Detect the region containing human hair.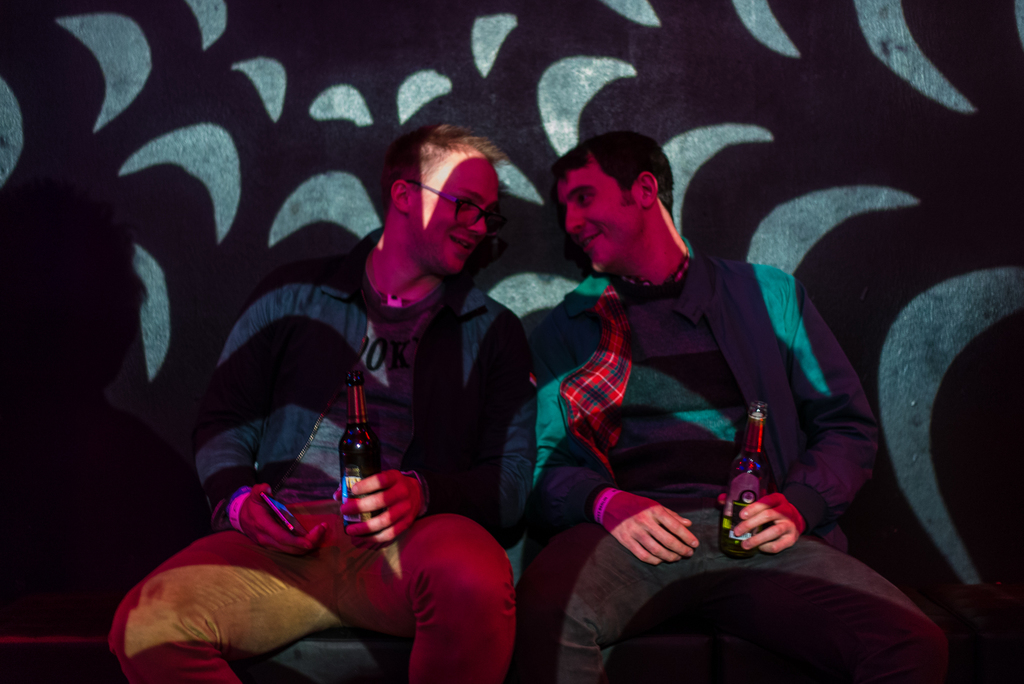
bbox(378, 120, 506, 211).
